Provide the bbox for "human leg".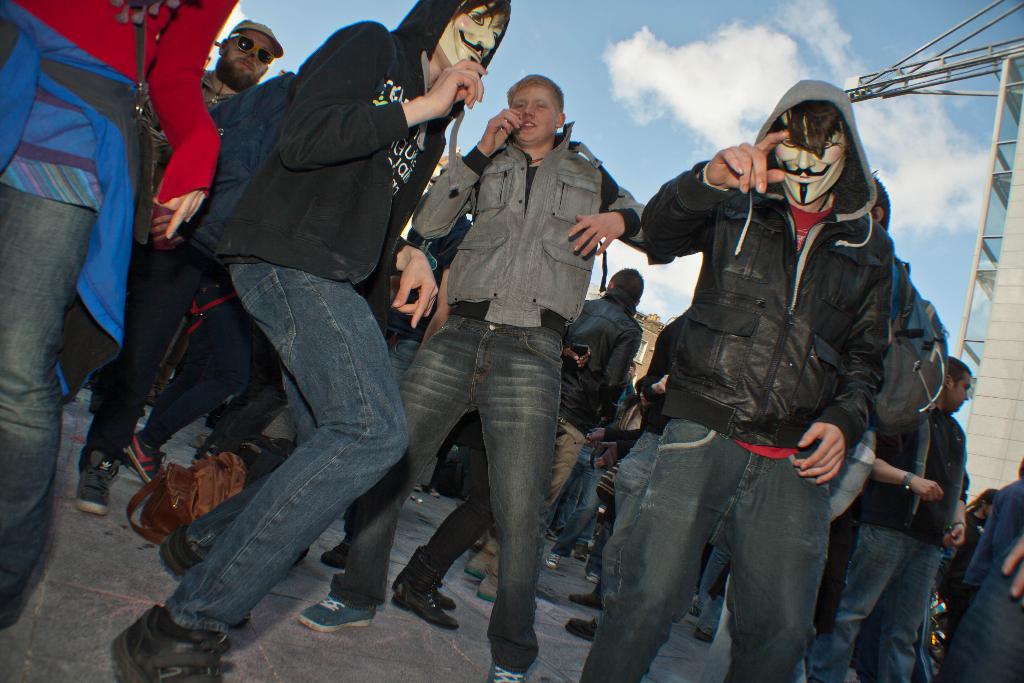
[582, 417, 728, 682].
